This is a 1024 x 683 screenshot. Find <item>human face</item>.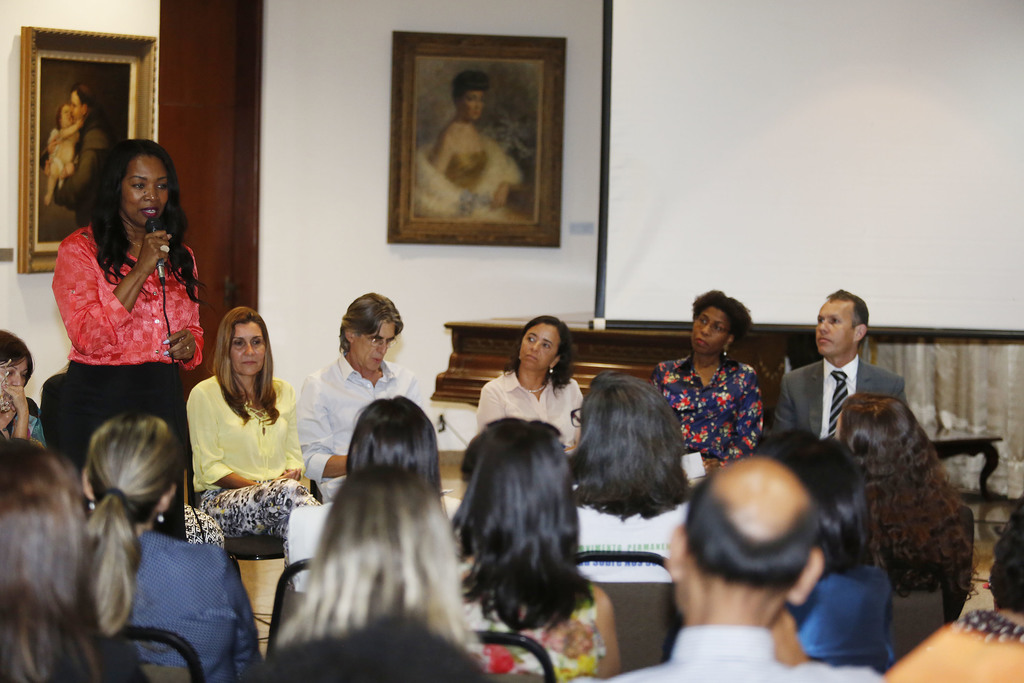
Bounding box: box(0, 361, 33, 392).
